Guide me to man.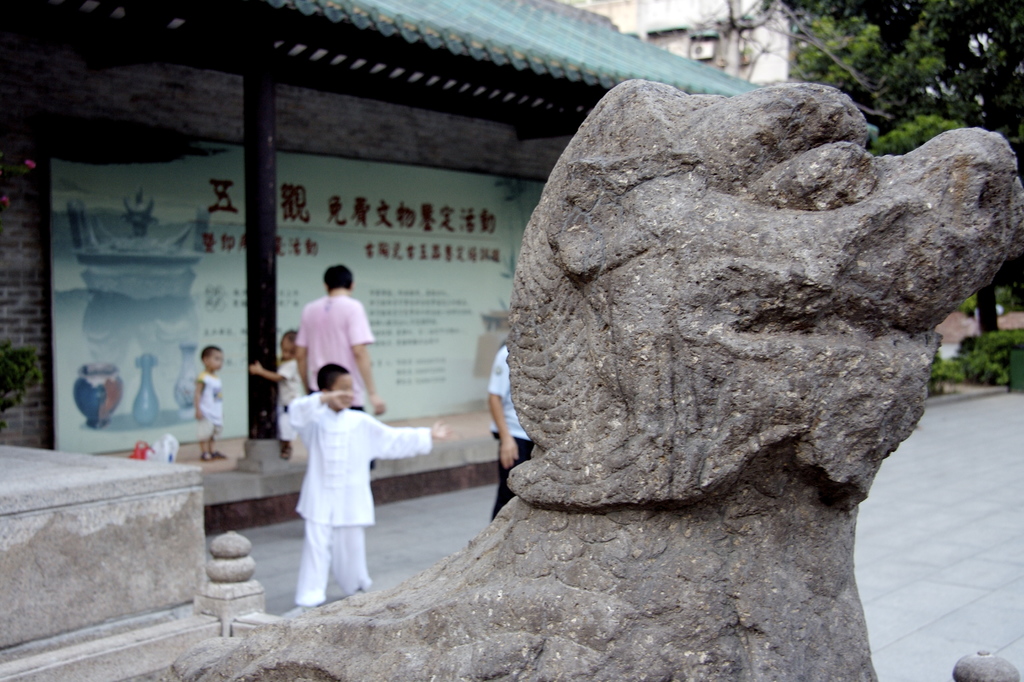
Guidance: (284, 275, 367, 399).
